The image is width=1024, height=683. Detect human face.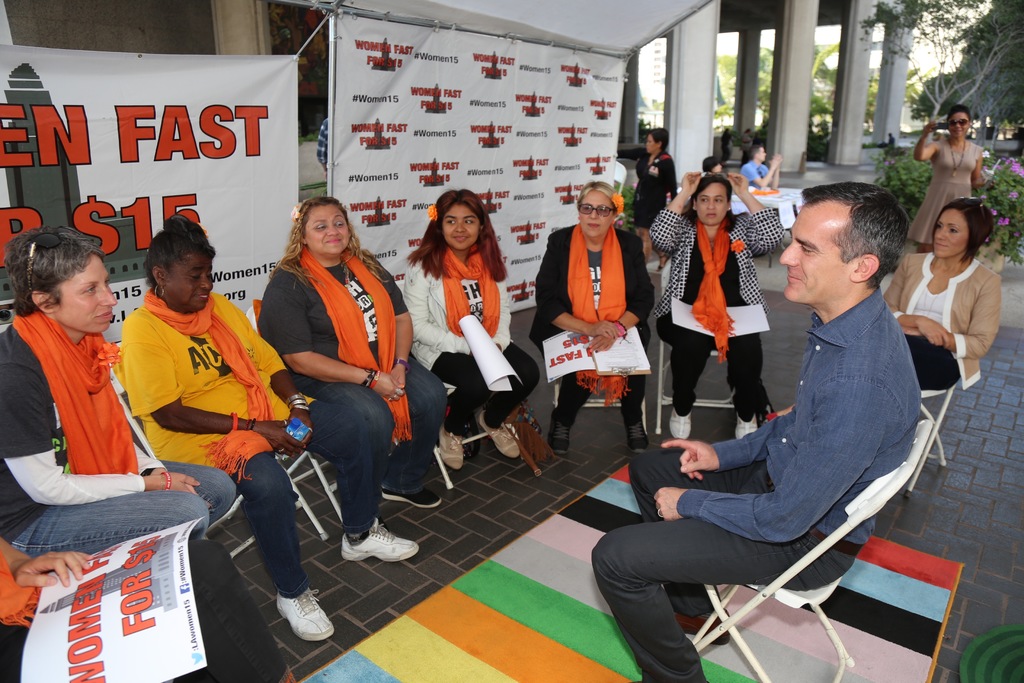
Detection: box=[948, 111, 970, 139].
